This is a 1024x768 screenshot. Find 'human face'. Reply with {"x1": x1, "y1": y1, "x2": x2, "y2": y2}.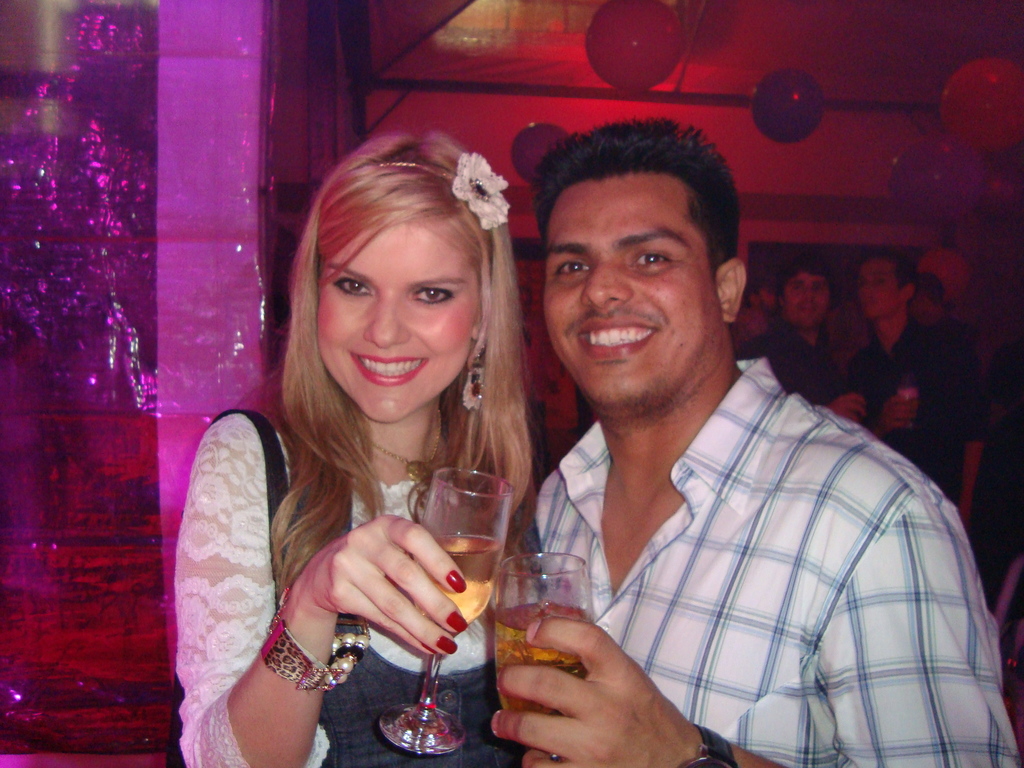
{"x1": 860, "y1": 260, "x2": 906, "y2": 315}.
